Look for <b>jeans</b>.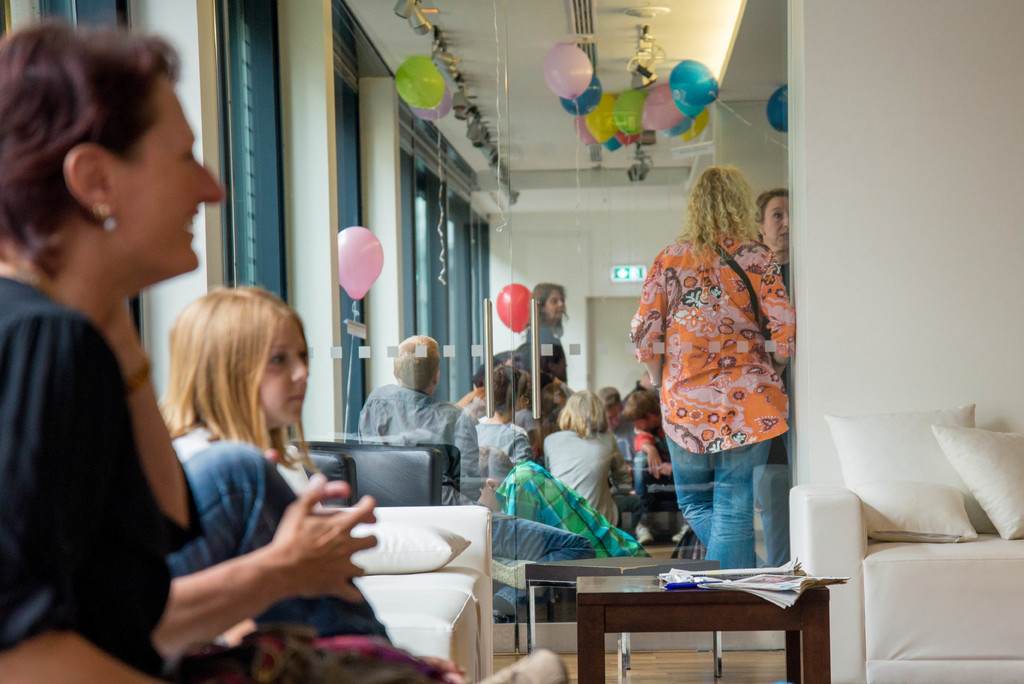
Found: region(662, 434, 789, 598).
